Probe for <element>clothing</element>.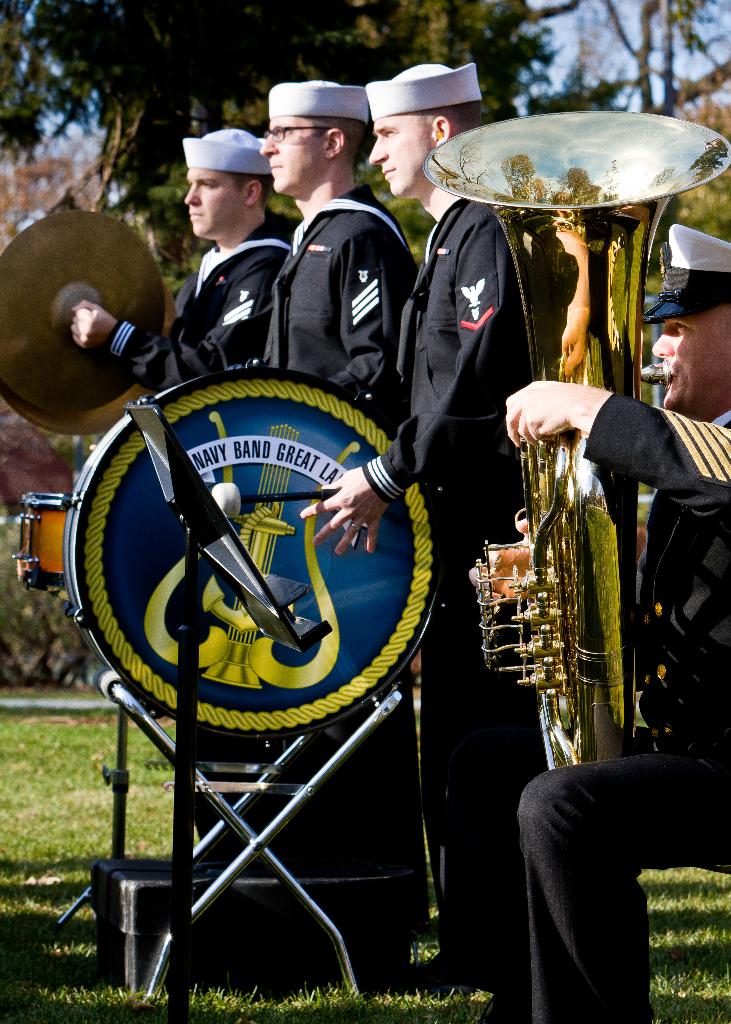
Probe result: bbox(259, 184, 437, 912).
